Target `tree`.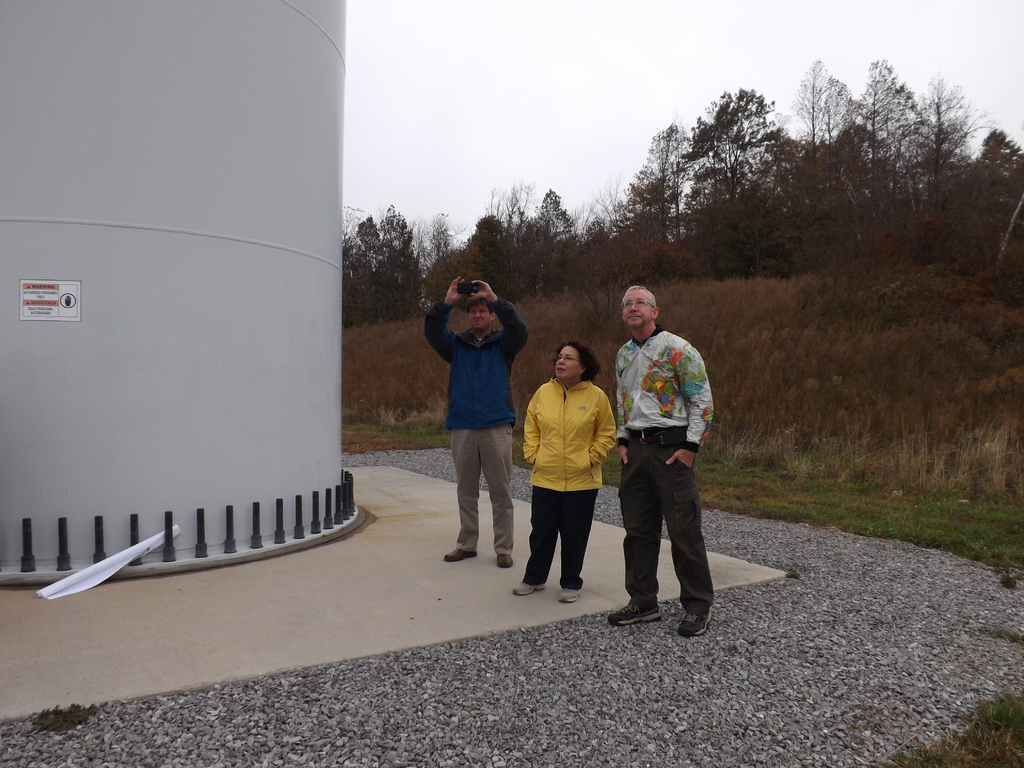
Target region: bbox=[906, 67, 990, 212].
